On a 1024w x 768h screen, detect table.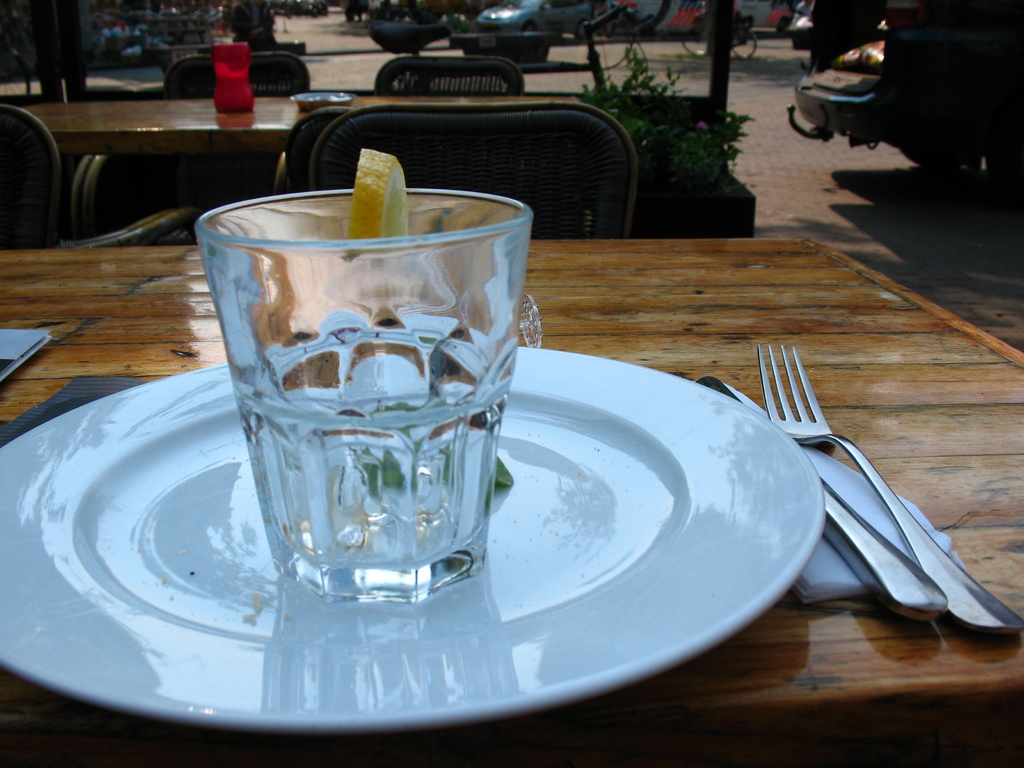
box(15, 91, 602, 243).
